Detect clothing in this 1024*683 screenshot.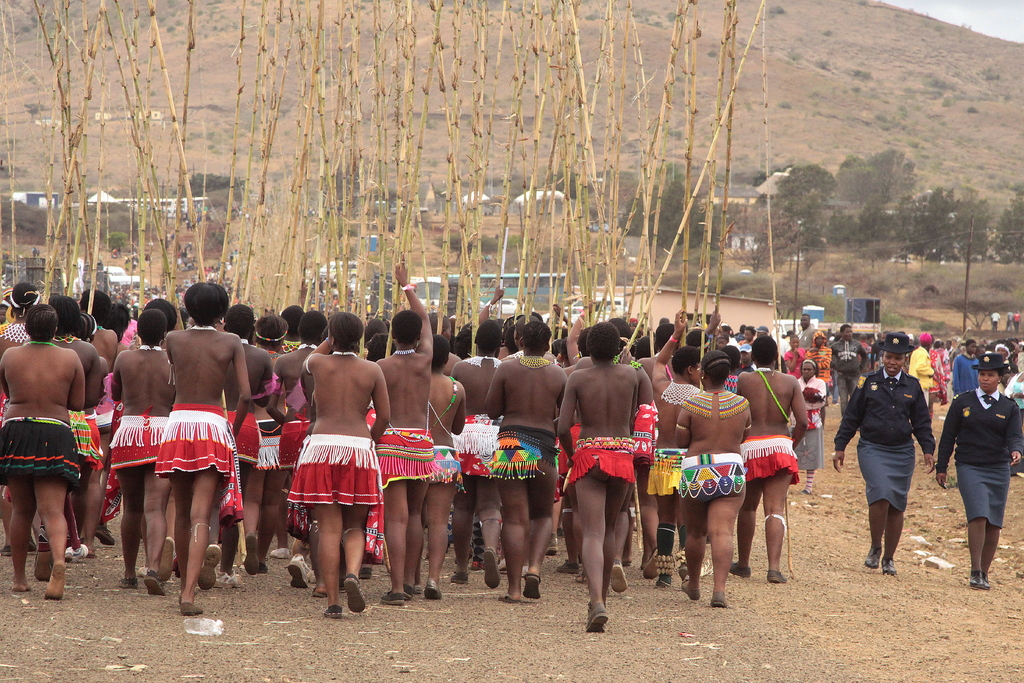
Detection: (x1=460, y1=423, x2=499, y2=489).
